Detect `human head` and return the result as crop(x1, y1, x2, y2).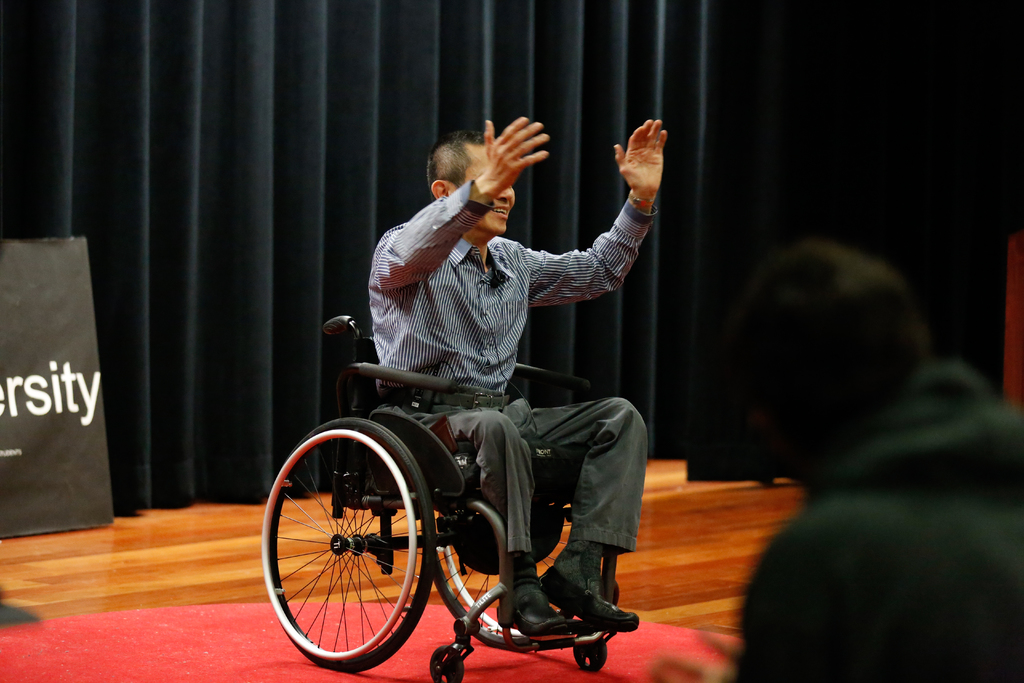
crop(725, 241, 932, 476).
